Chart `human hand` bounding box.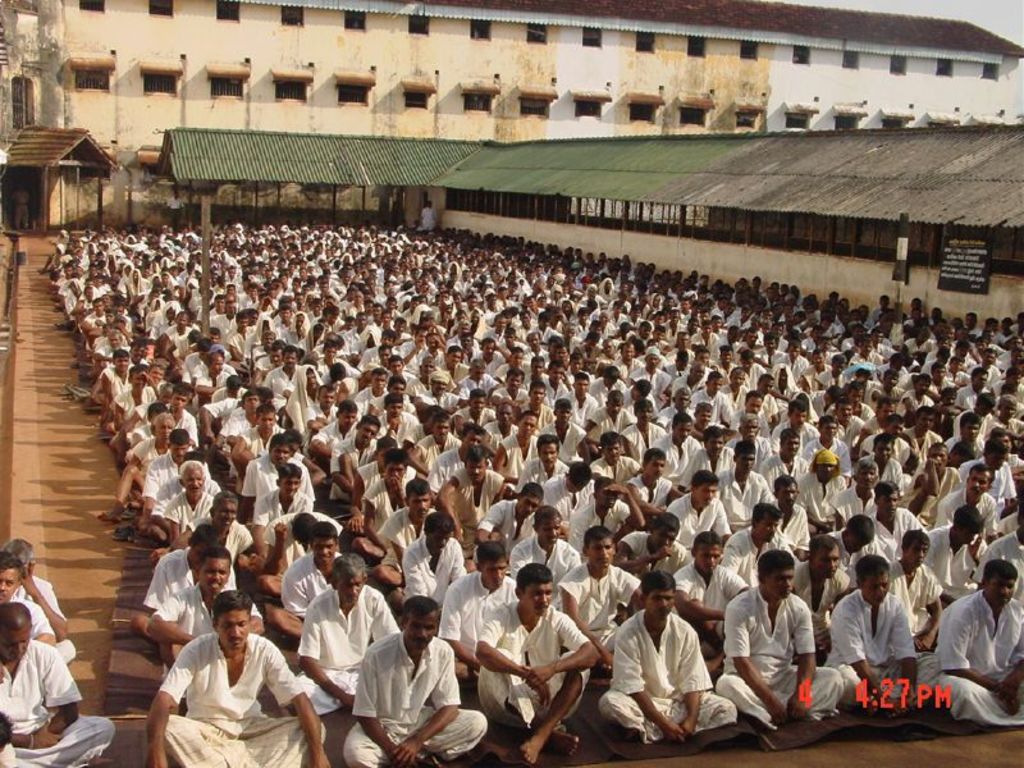
Charted: x1=767, y1=700, x2=791, y2=727.
